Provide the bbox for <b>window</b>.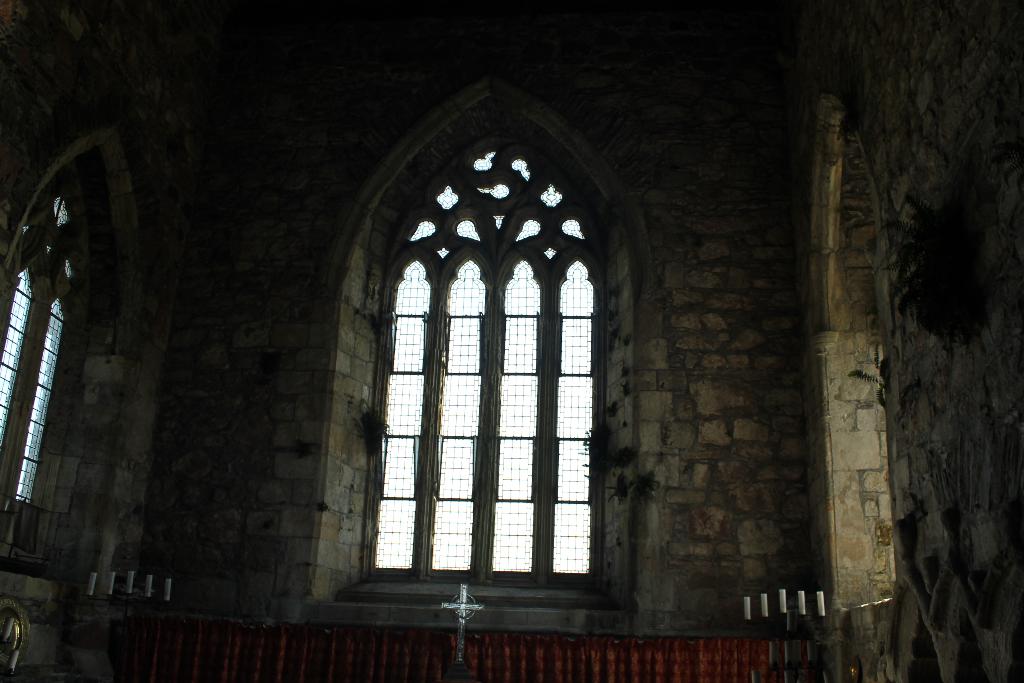
(333, 90, 626, 618).
